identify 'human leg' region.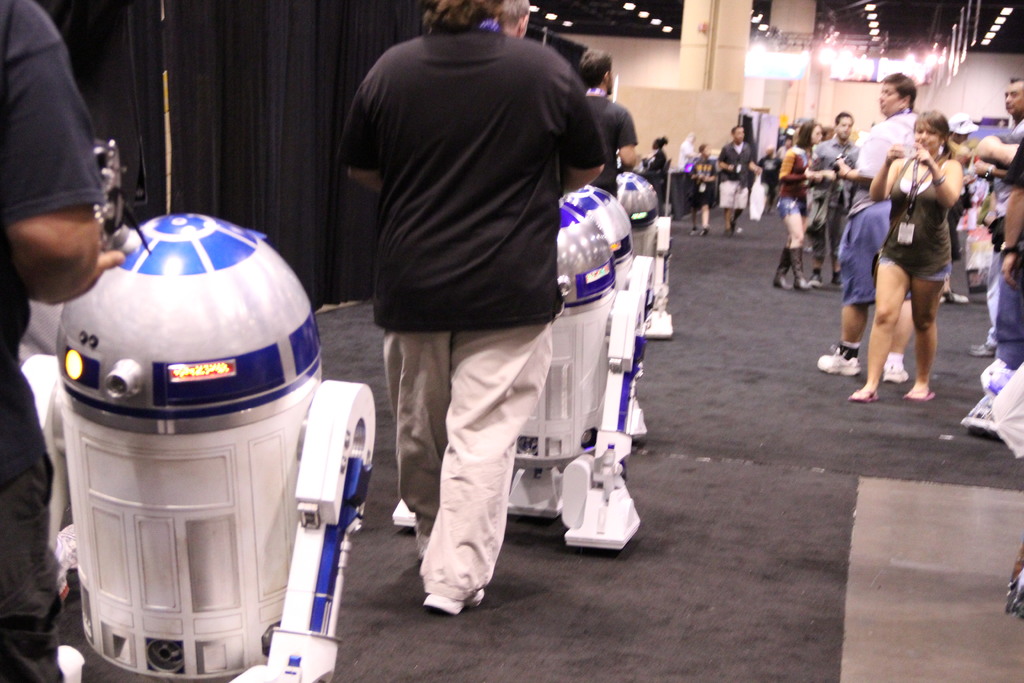
Region: (x1=767, y1=197, x2=819, y2=298).
